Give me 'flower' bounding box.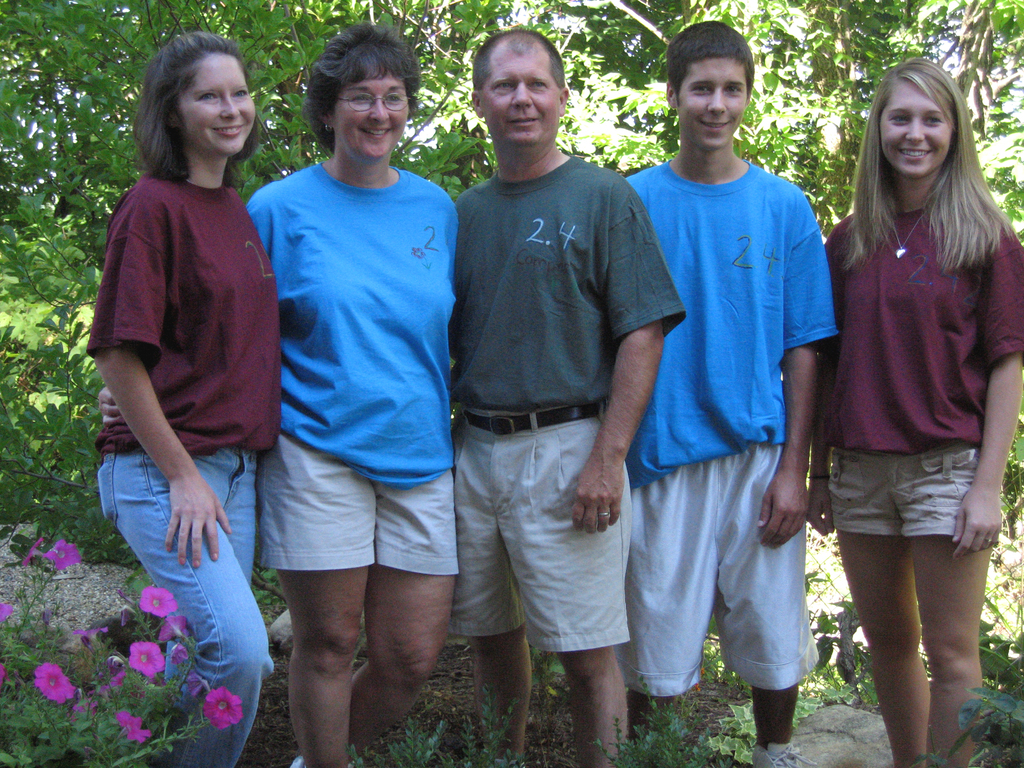
l=139, t=586, r=179, b=623.
